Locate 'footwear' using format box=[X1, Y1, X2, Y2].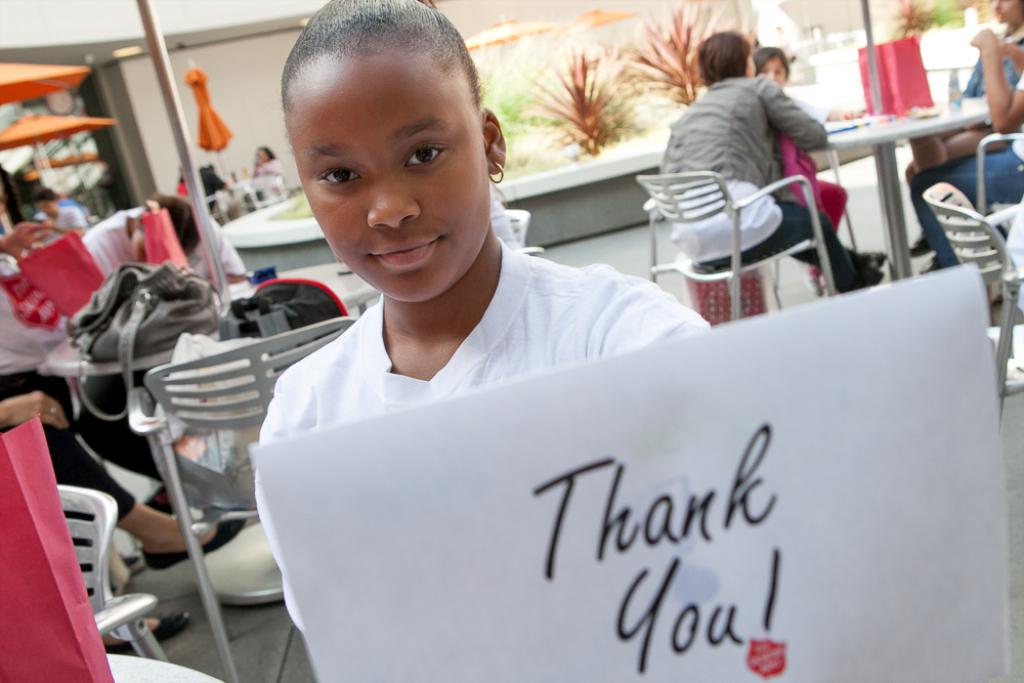
box=[819, 243, 882, 291].
